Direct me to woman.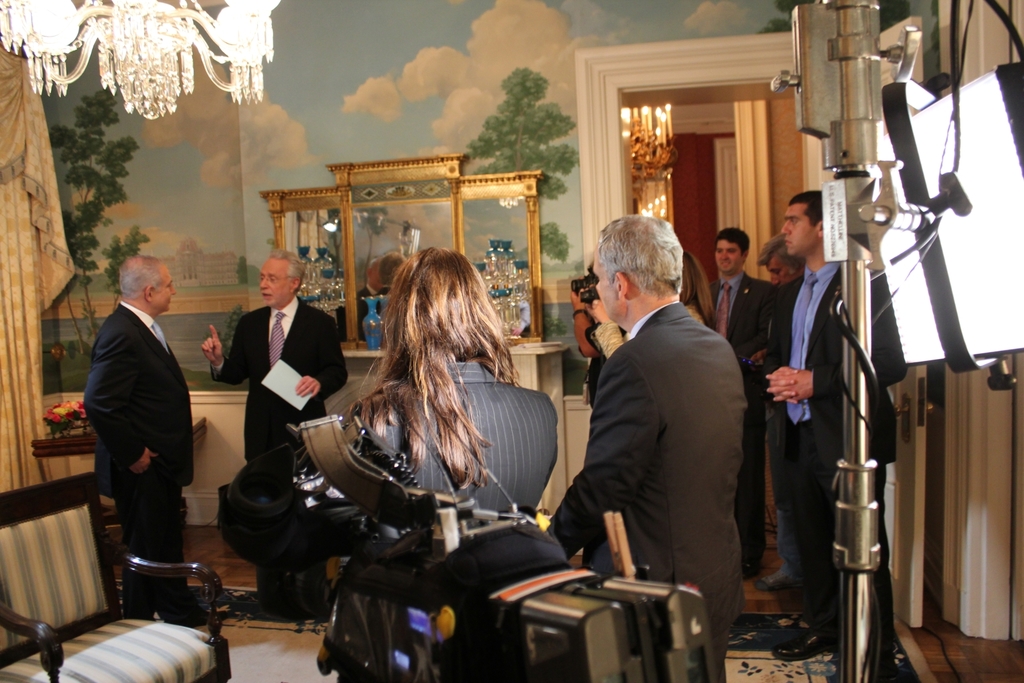
Direction: Rect(349, 245, 561, 513).
